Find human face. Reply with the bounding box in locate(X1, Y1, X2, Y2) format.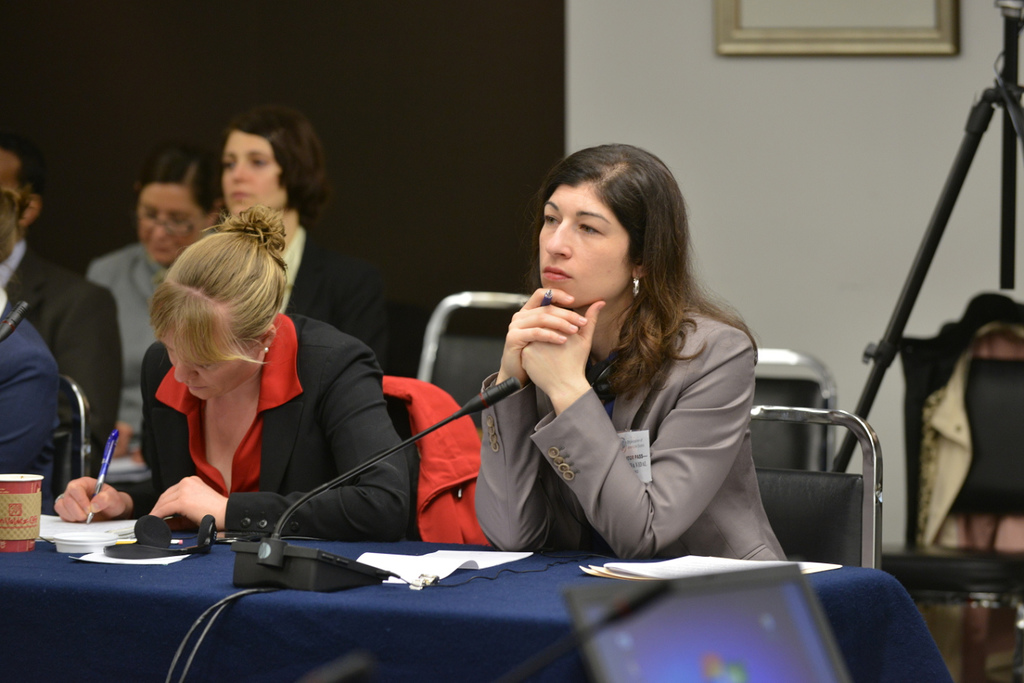
locate(224, 129, 283, 217).
